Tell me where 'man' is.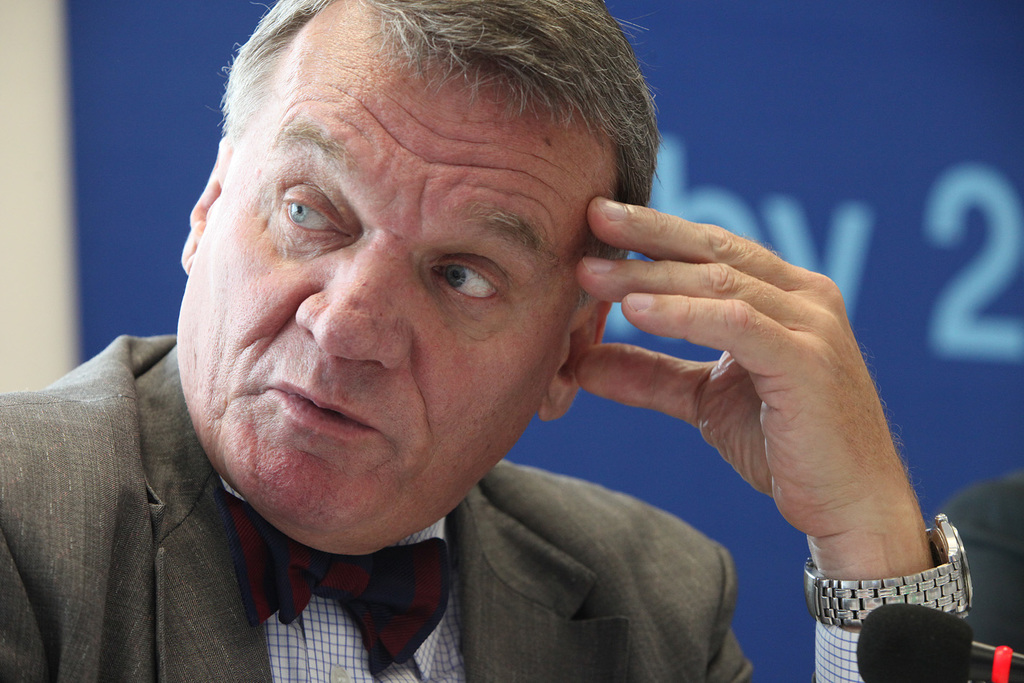
'man' is at select_region(27, 25, 864, 682).
